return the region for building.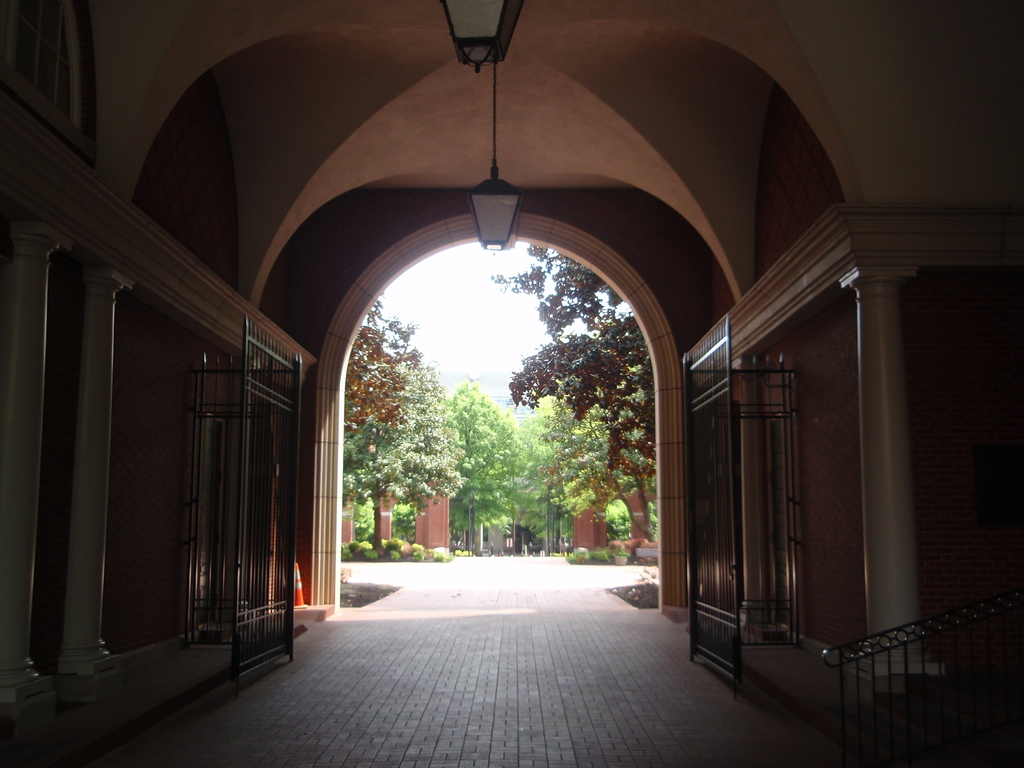
Rect(0, 0, 1023, 767).
